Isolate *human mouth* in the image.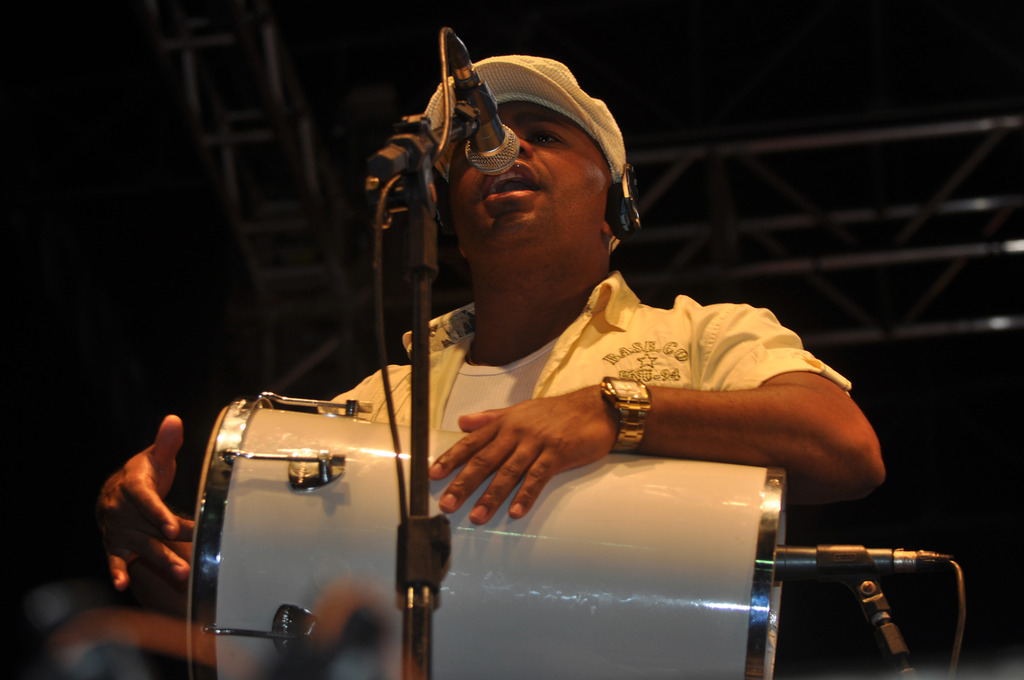
Isolated region: [x1=479, y1=162, x2=543, y2=204].
